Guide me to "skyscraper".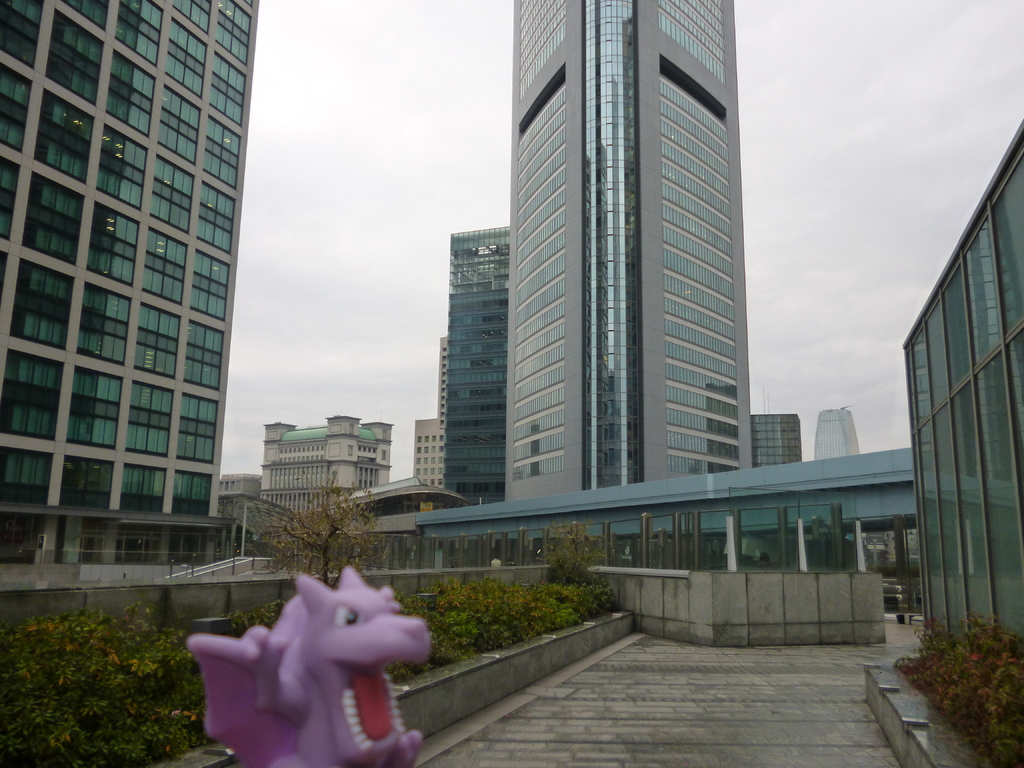
Guidance: crop(506, 0, 735, 507).
